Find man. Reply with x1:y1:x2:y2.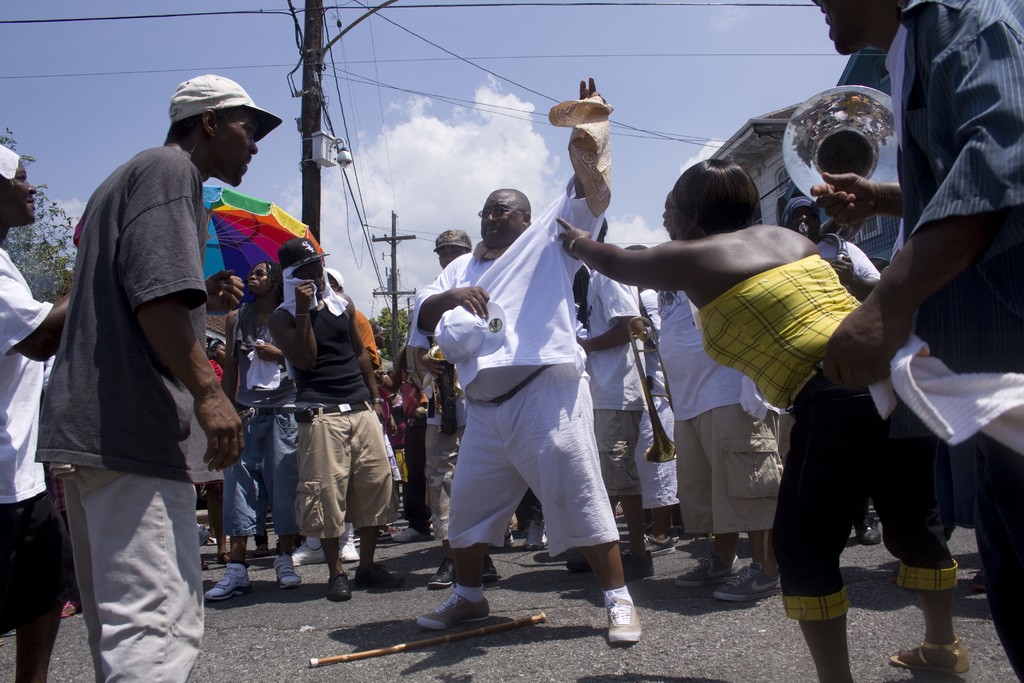
293:268:381:562.
